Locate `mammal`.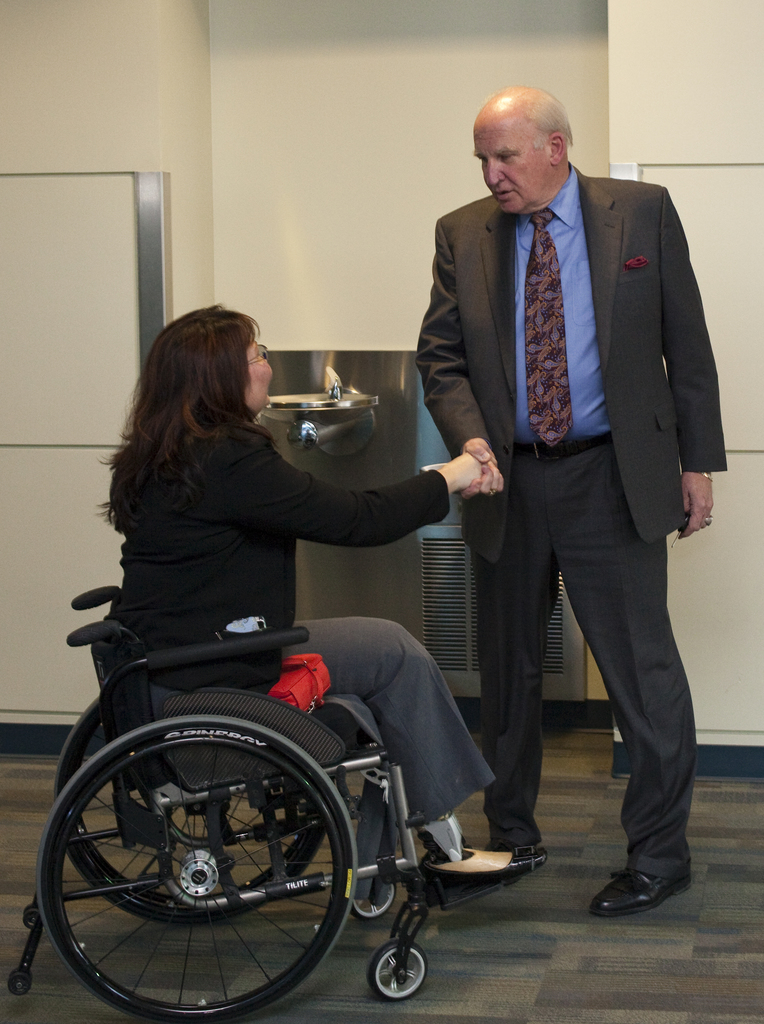
Bounding box: Rect(409, 76, 729, 951).
